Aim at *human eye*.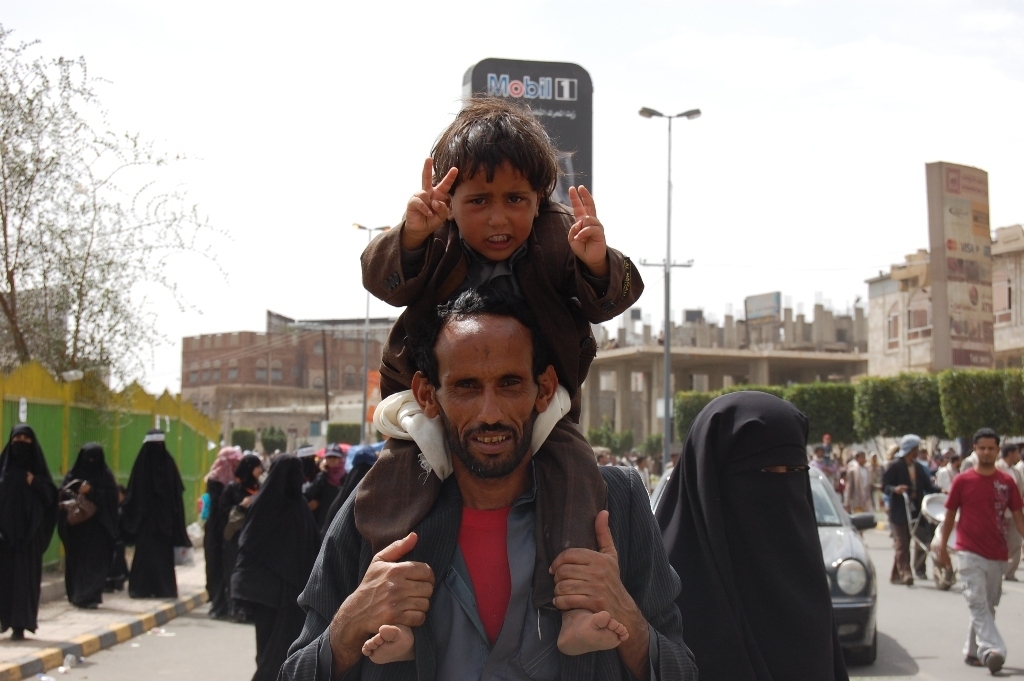
Aimed at (left=753, top=464, right=773, bottom=474).
